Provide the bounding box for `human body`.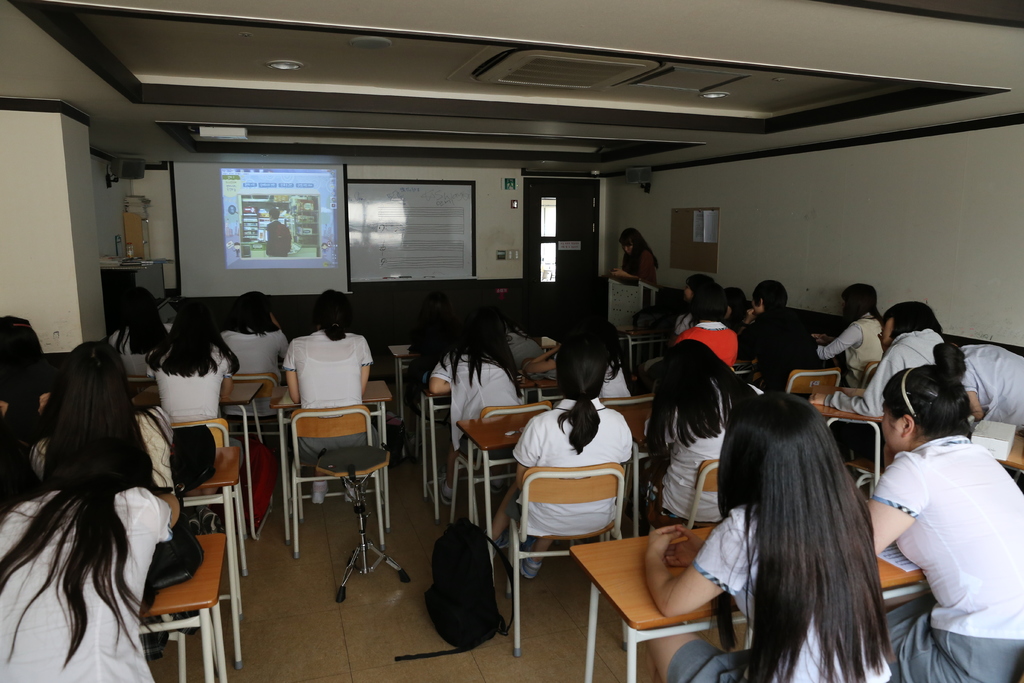
BBox(865, 349, 1014, 664).
